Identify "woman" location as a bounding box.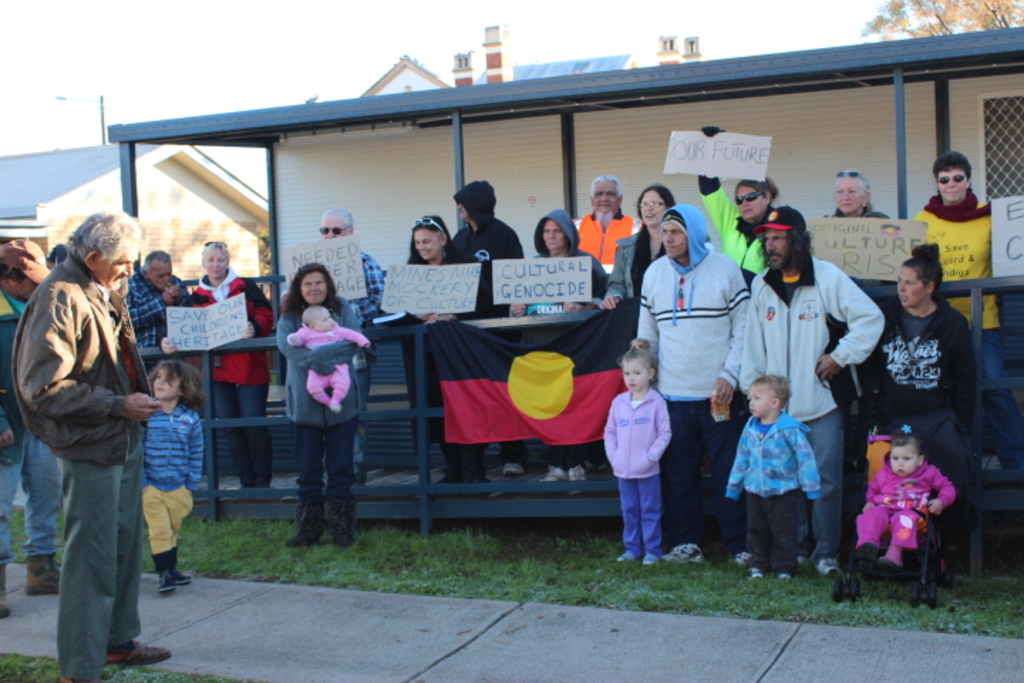
[x1=832, y1=175, x2=892, y2=305].
